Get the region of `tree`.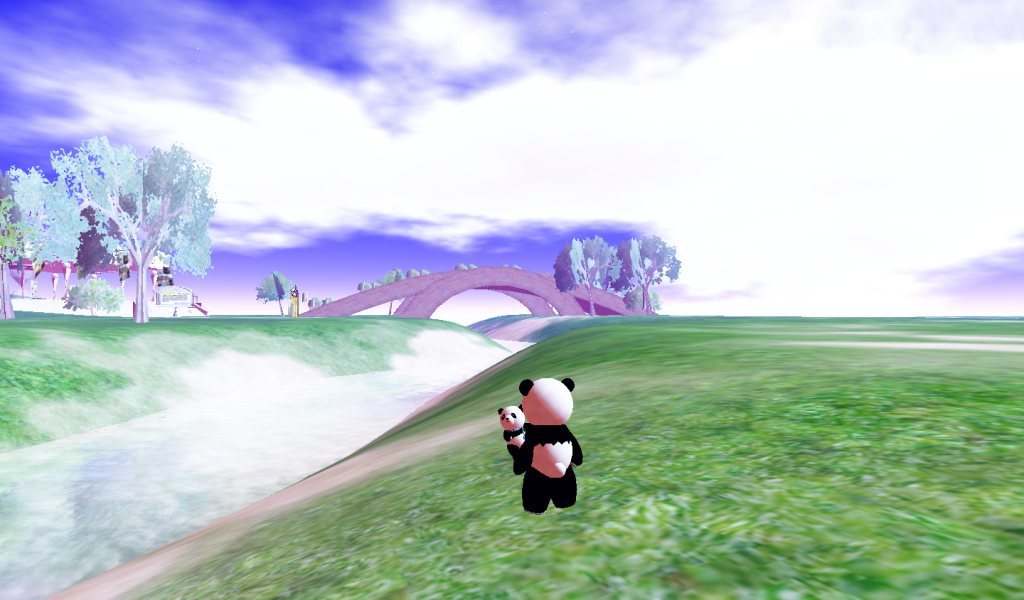
(615,228,678,319).
